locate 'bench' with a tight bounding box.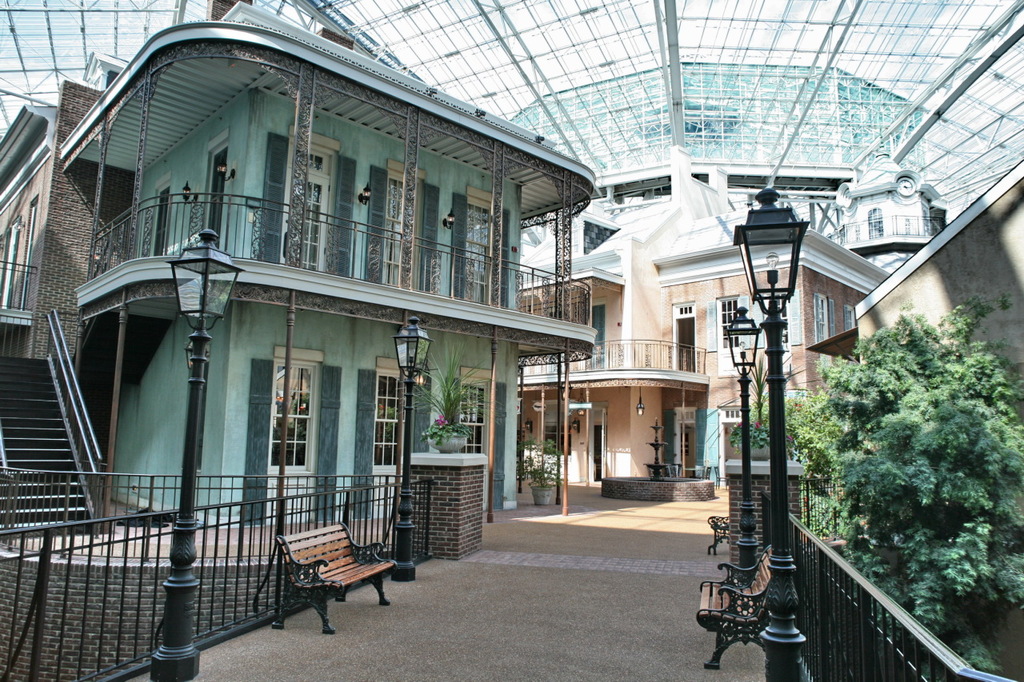
{"x1": 704, "y1": 512, "x2": 736, "y2": 556}.
